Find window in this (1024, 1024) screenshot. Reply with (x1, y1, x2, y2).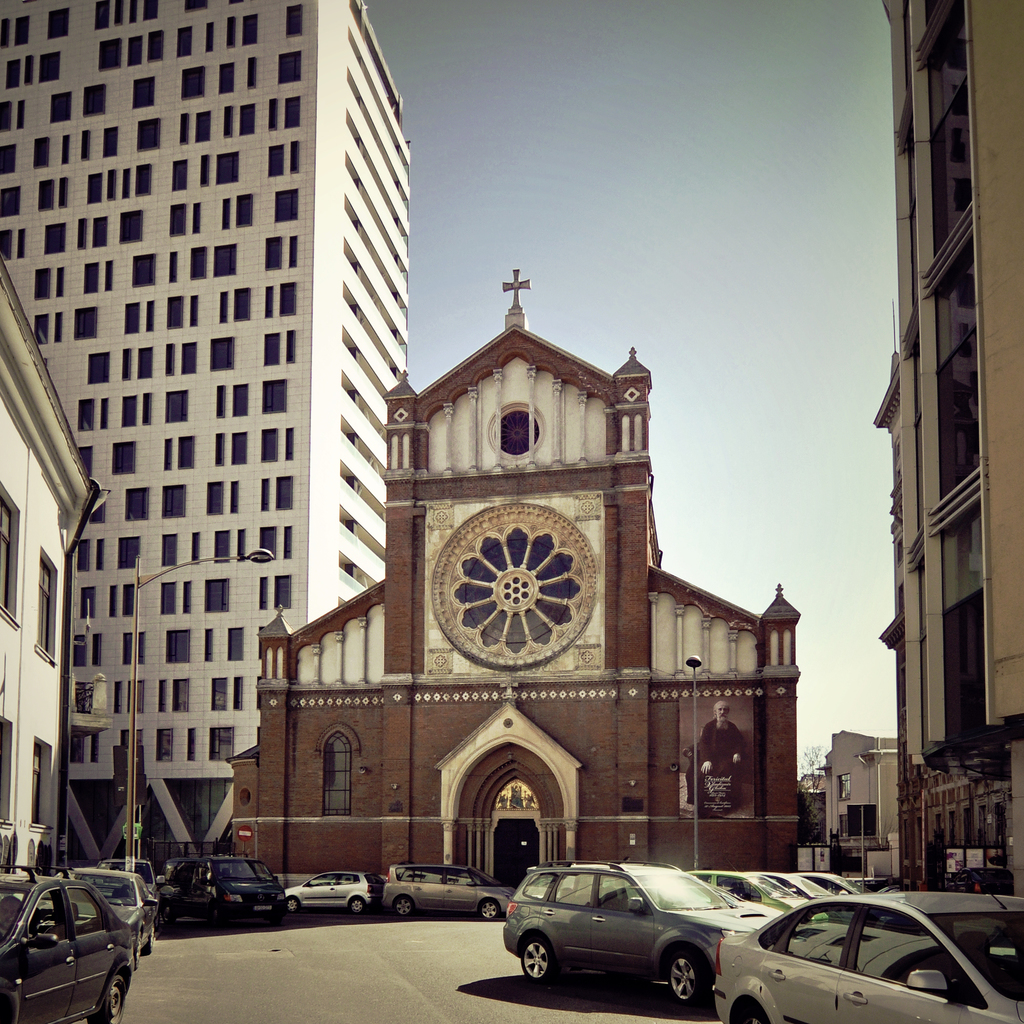
(221, 67, 232, 93).
